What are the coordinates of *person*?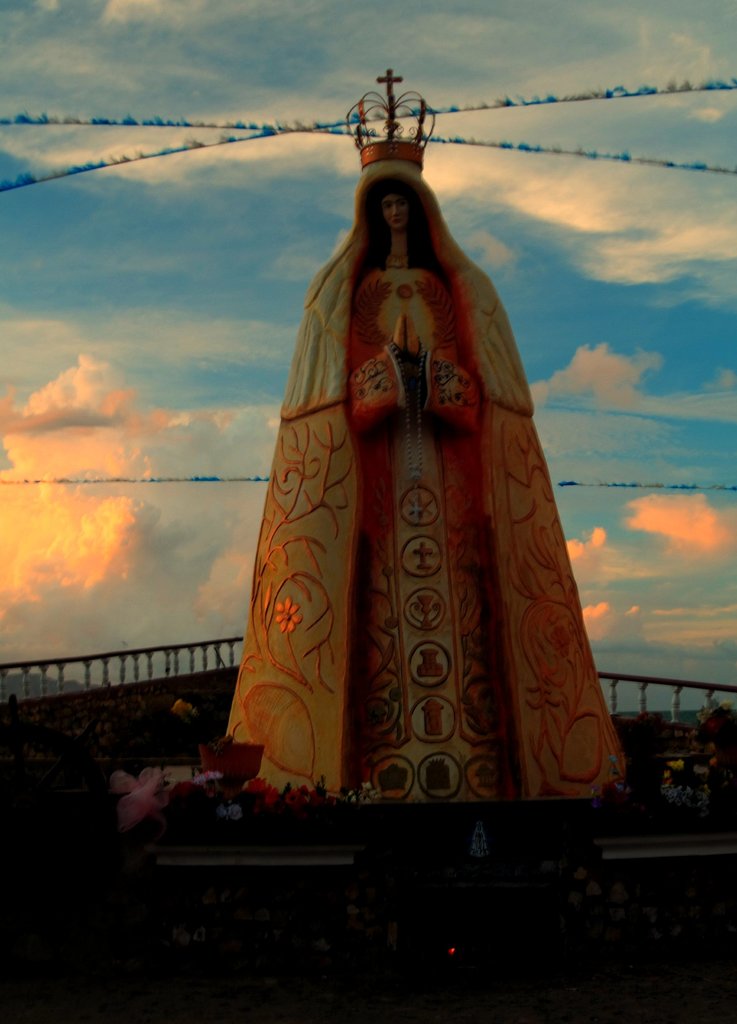
(264,89,616,844).
